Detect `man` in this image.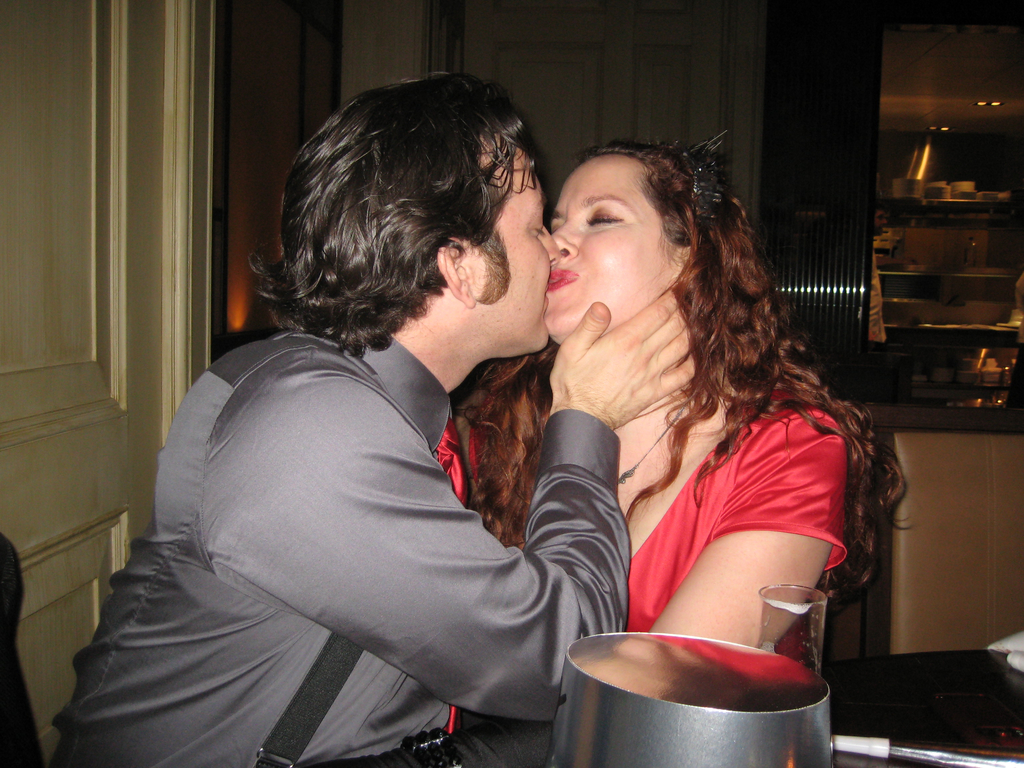
Detection: detection(49, 72, 697, 767).
